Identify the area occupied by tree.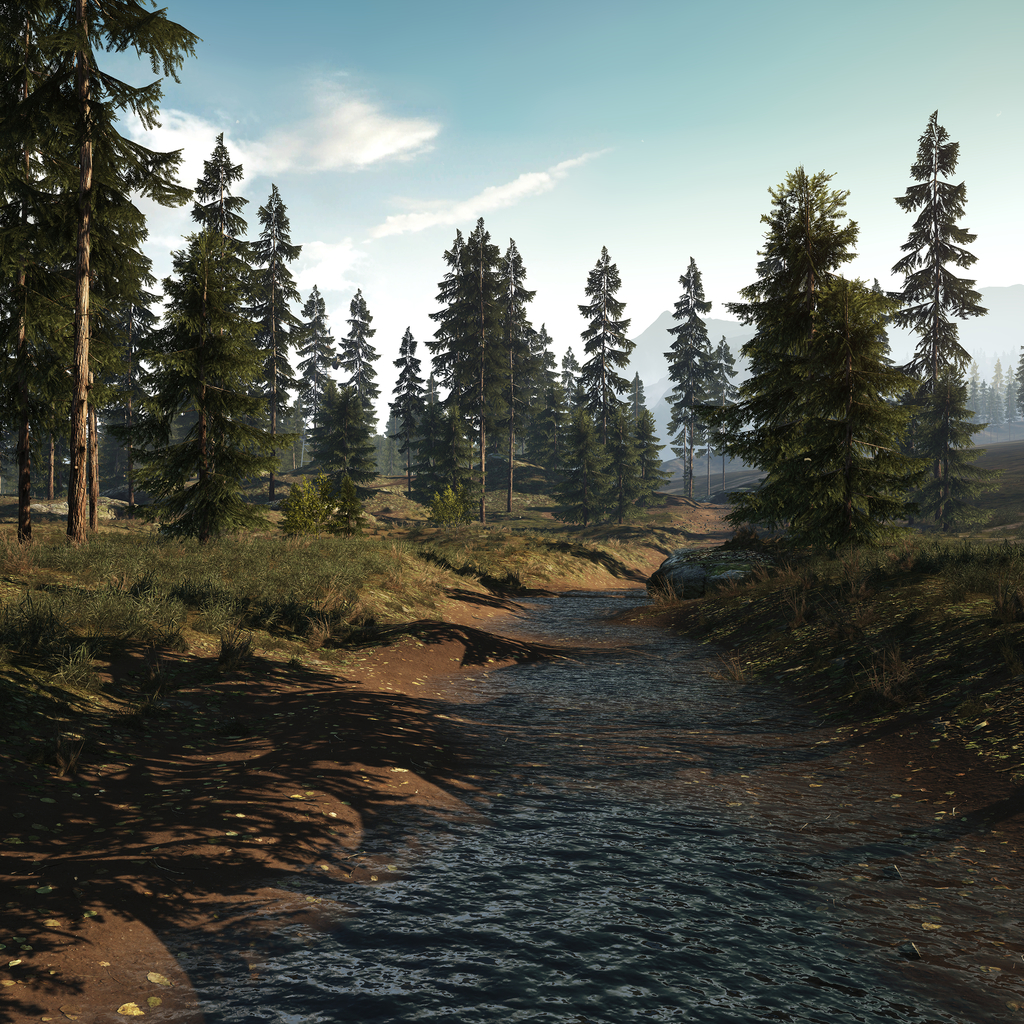
Area: 161,120,259,559.
